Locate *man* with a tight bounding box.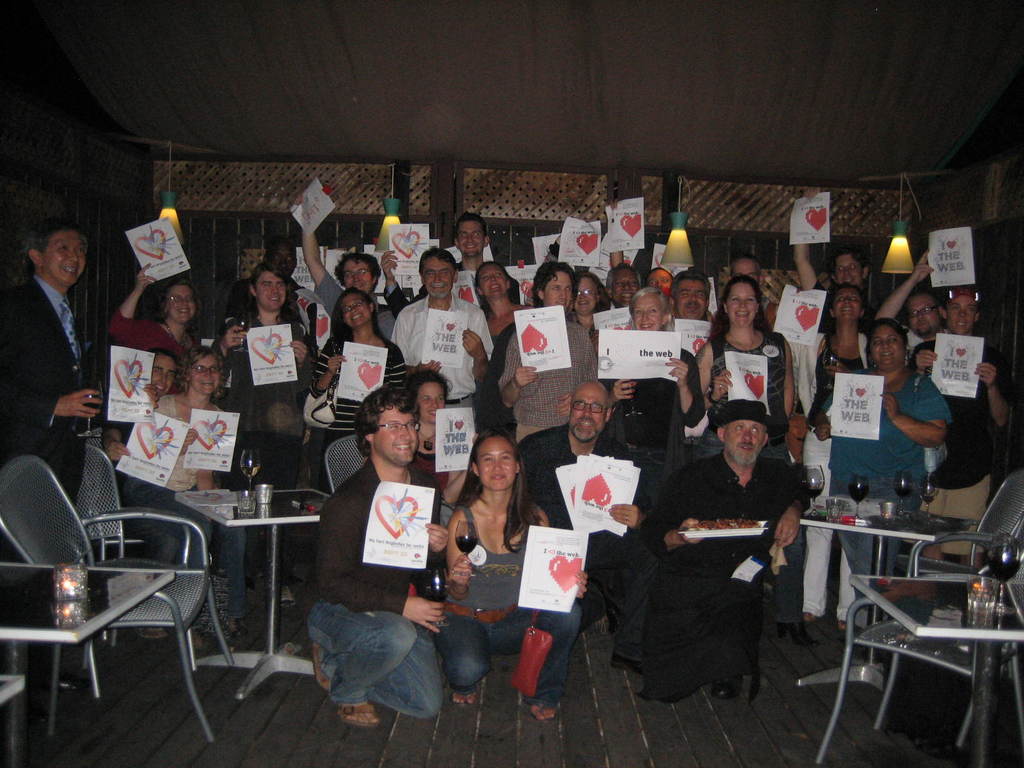
detection(908, 288, 1012, 569).
